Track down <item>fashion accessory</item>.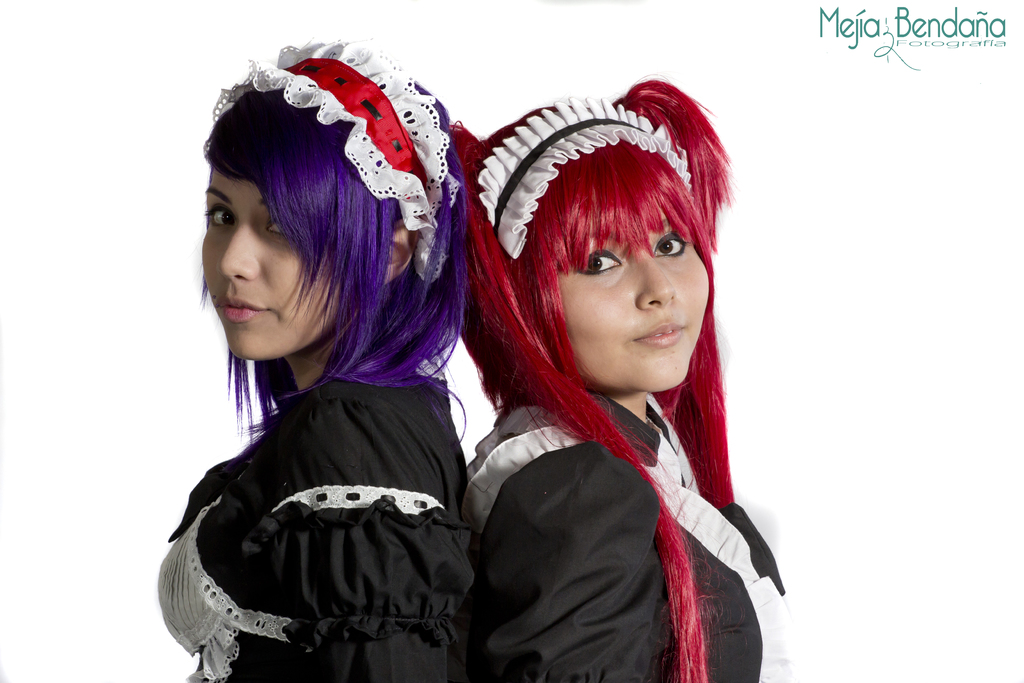
Tracked to [x1=478, y1=95, x2=695, y2=261].
